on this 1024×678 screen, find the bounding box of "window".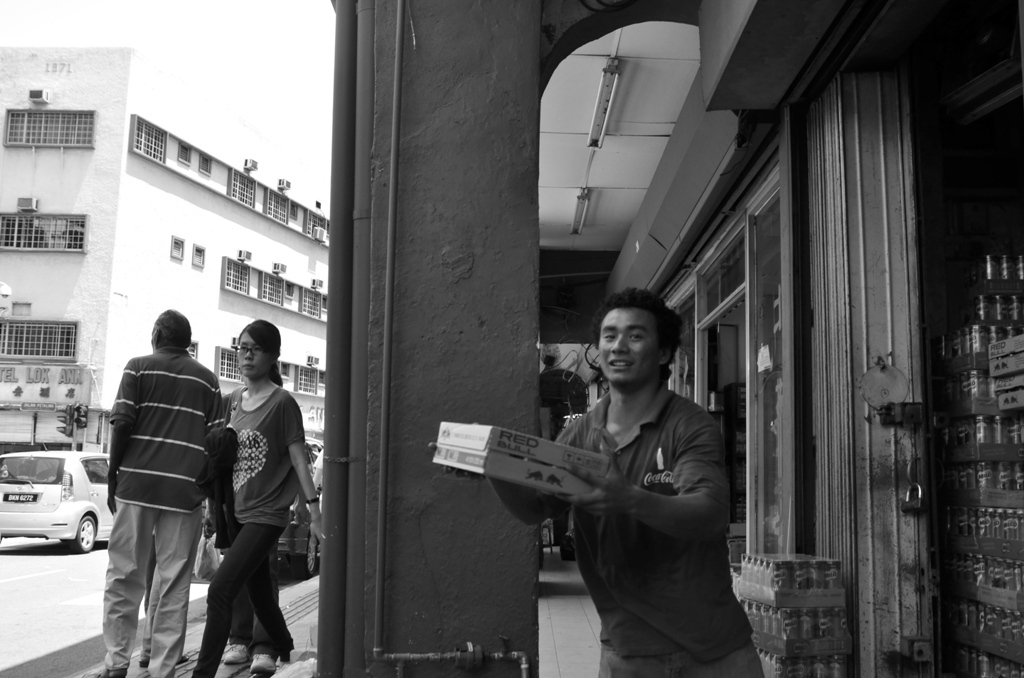
Bounding box: box=[129, 118, 172, 161].
